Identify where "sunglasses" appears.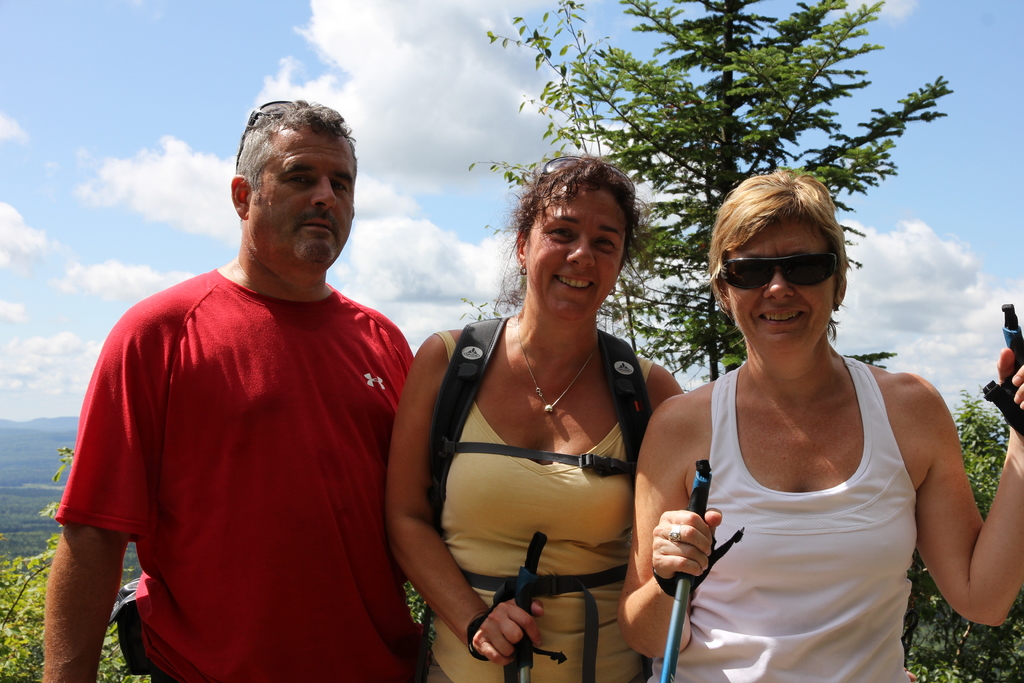
Appears at <bbox>719, 249, 840, 288</bbox>.
